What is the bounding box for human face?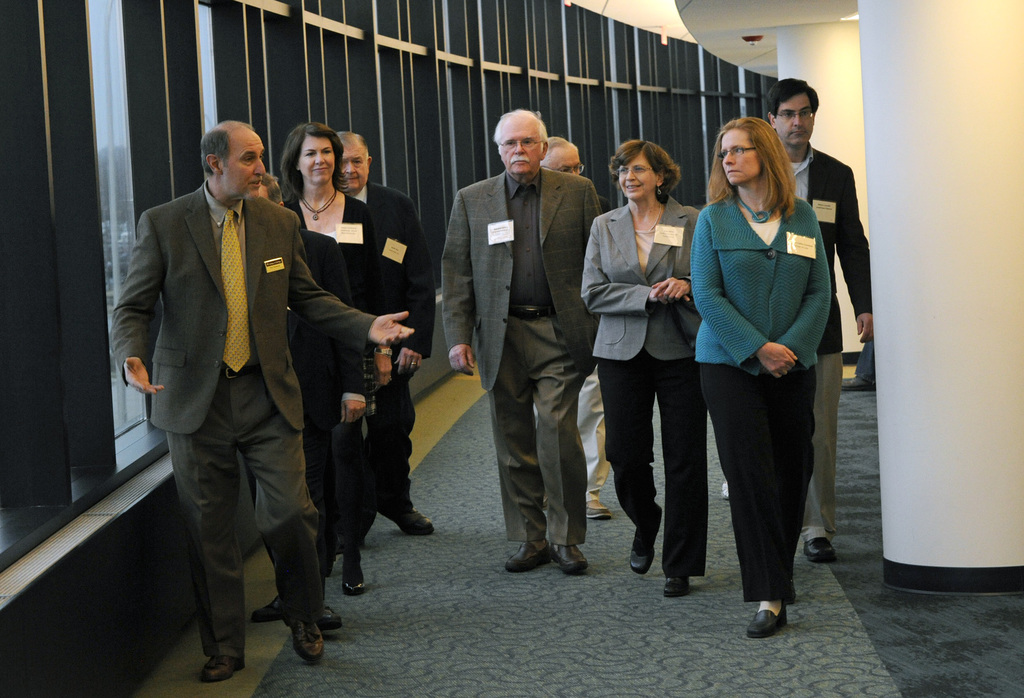
crop(225, 138, 262, 188).
